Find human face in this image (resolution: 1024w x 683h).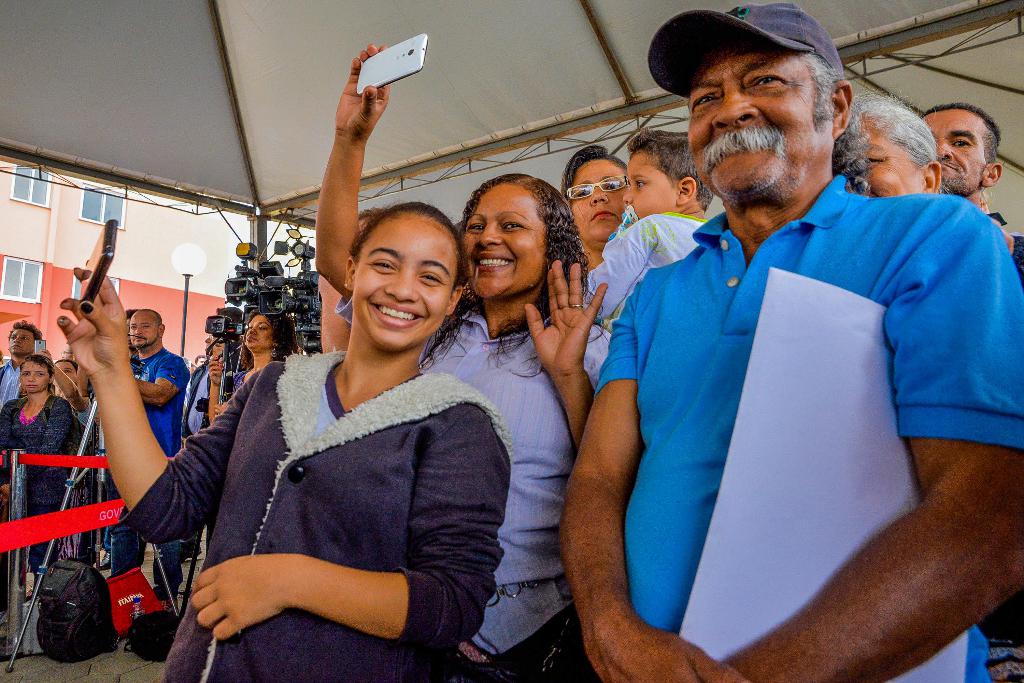
[9, 328, 33, 357].
